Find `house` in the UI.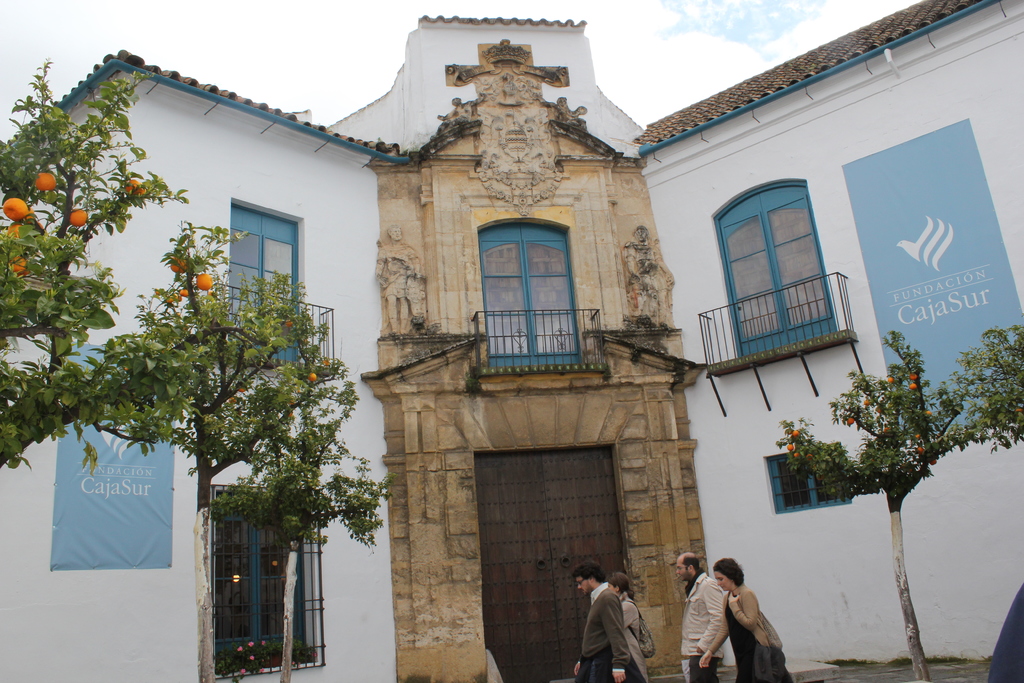
UI element at {"left": 3, "top": 0, "right": 1023, "bottom": 682}.
